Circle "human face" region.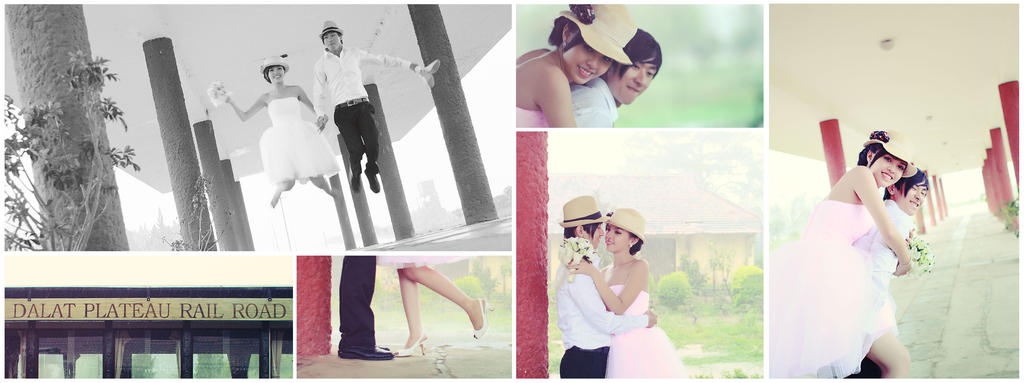
Region: <box>567,45,608,84</box>.
